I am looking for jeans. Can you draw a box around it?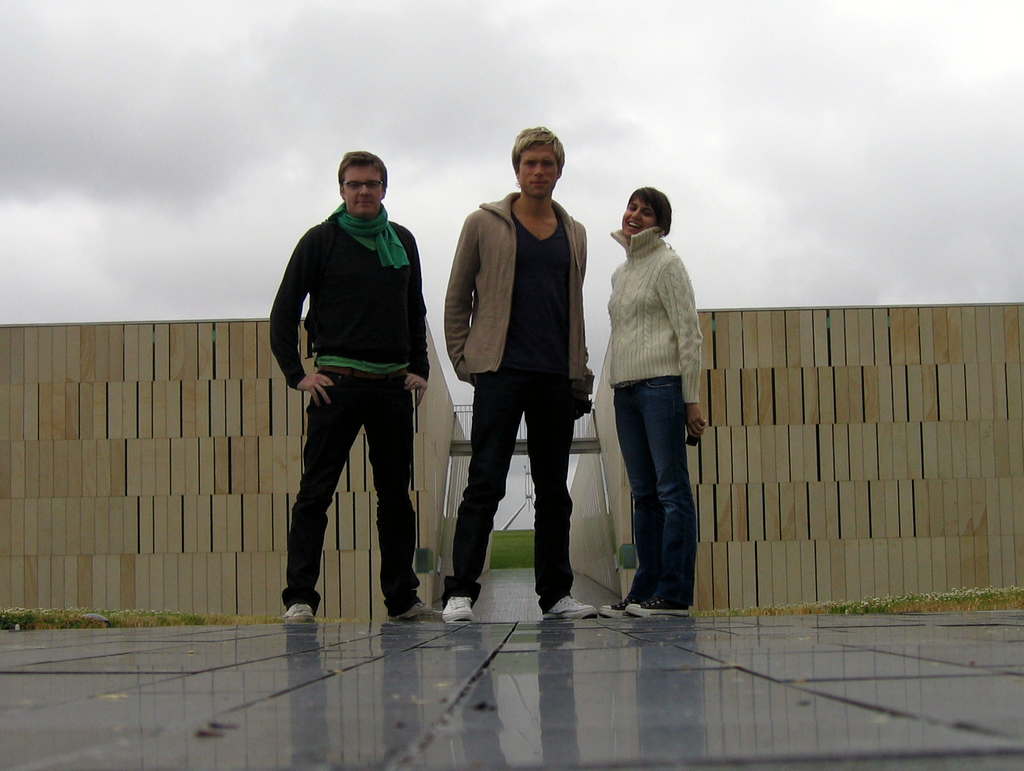
Sure, the bounding box is <region>609, 365, 698, 624</region>.
